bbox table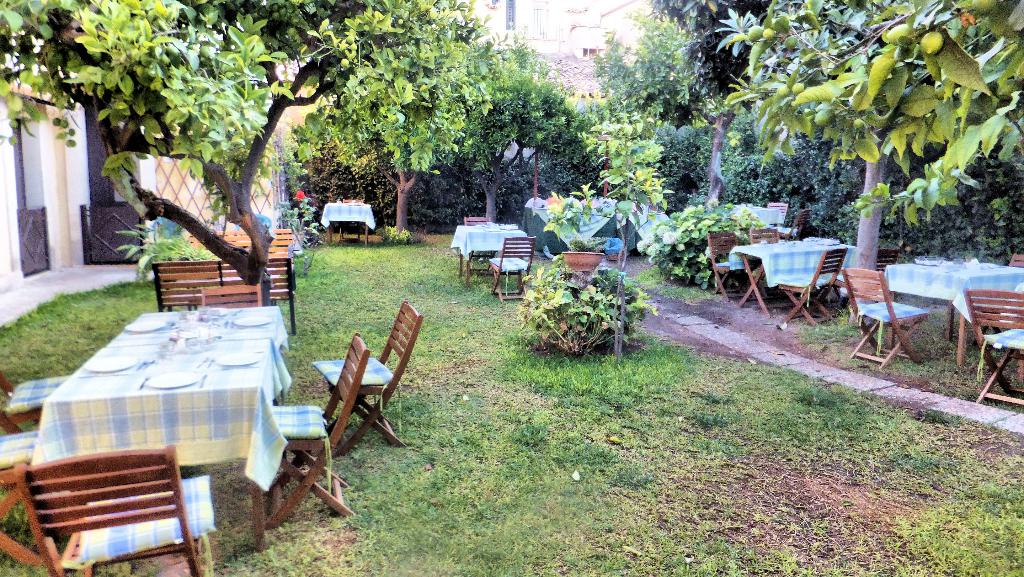
x1=0, y1=293, x2=307, y2=518
